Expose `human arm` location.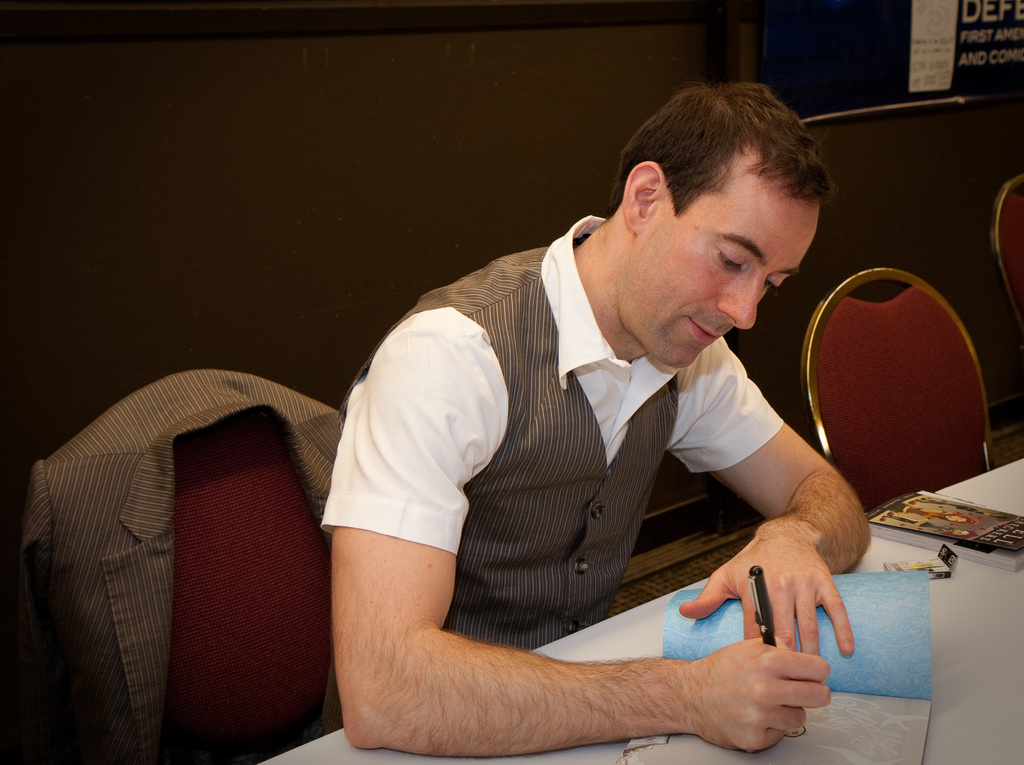
Exposed at box=[325, 303, 836, 755].
